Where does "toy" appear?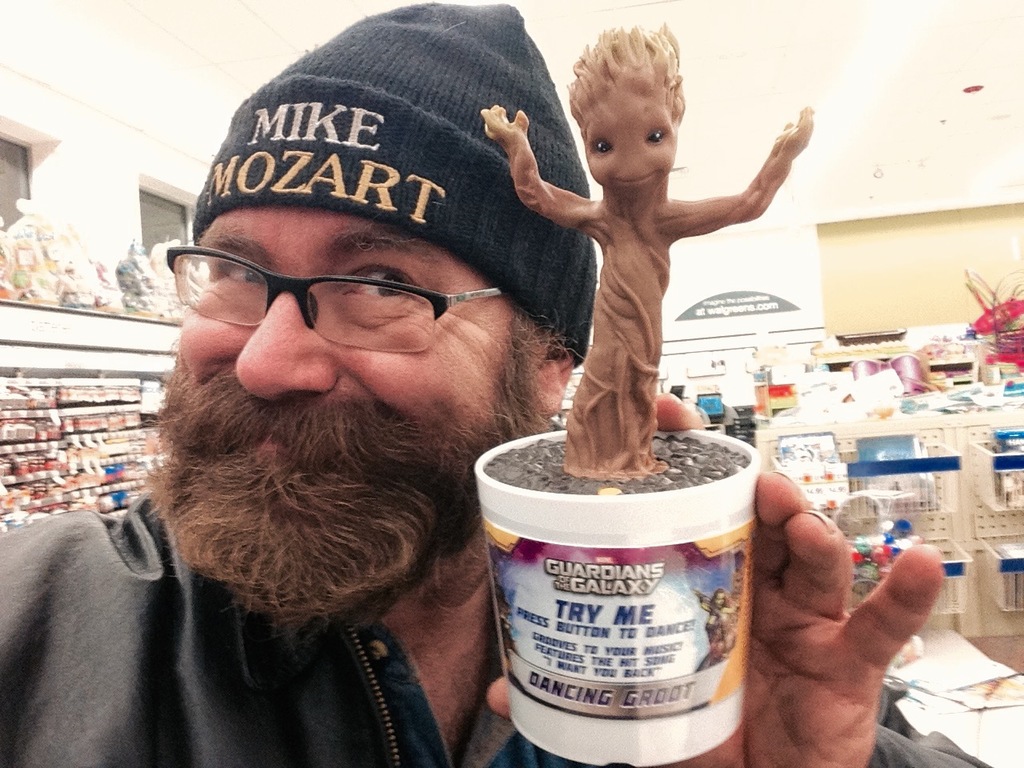
Appears at 513,34,799,470.
